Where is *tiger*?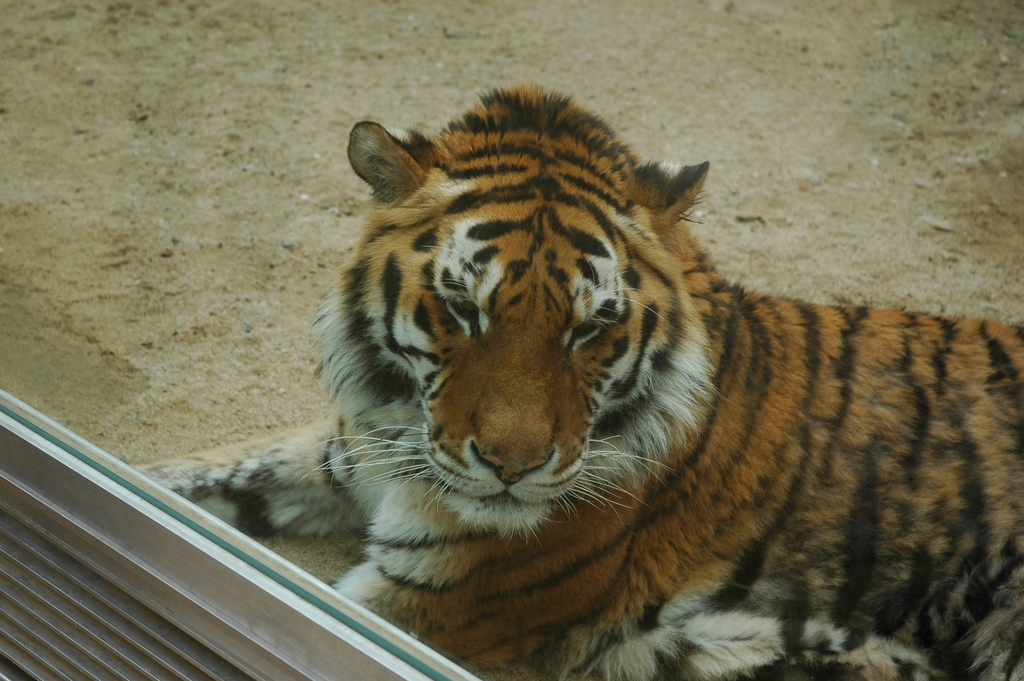
(139,79,1023,680).
